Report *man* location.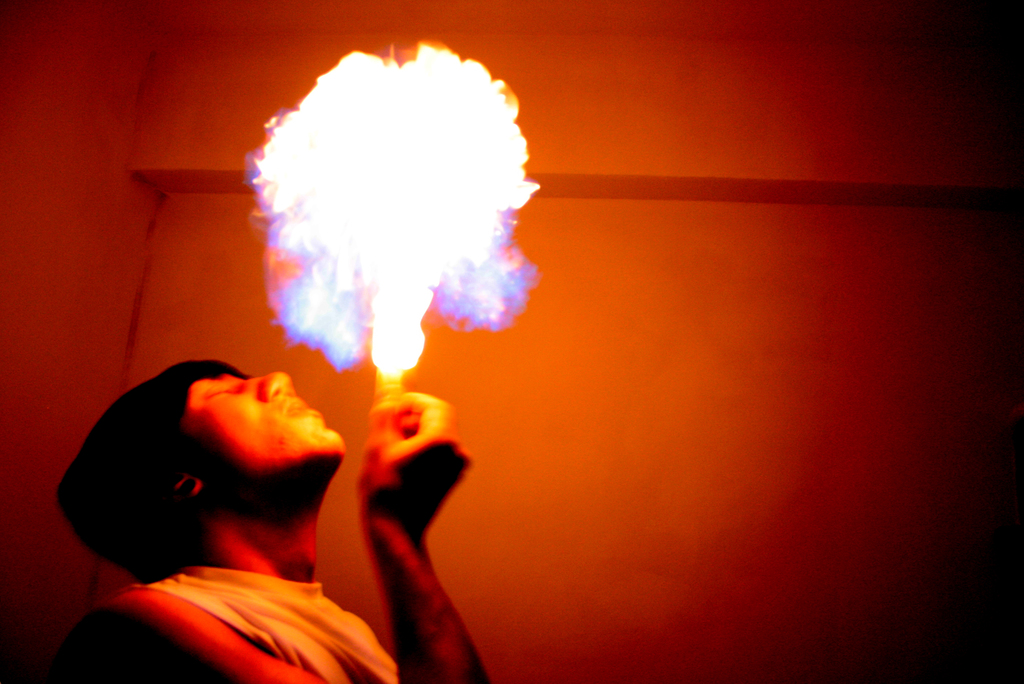
Report: x1=39, y1=346, x2=426, y2=683.
